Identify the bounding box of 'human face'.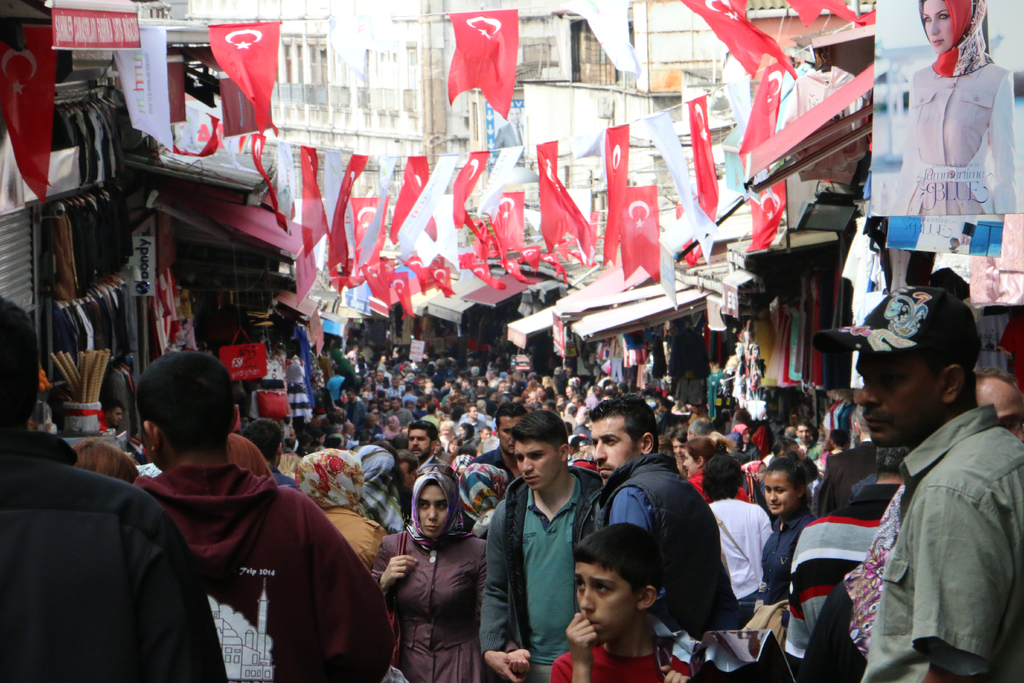
bbox=(577, 562, 646, 638).
